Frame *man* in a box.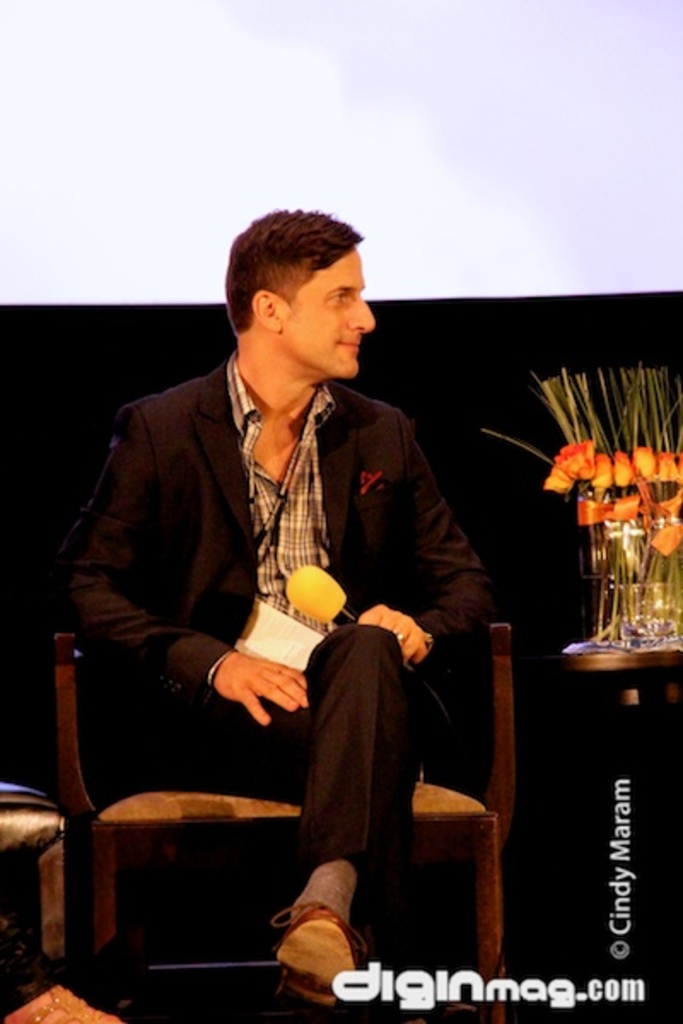
x1=73, y1=227, x2=461, y2=872.
